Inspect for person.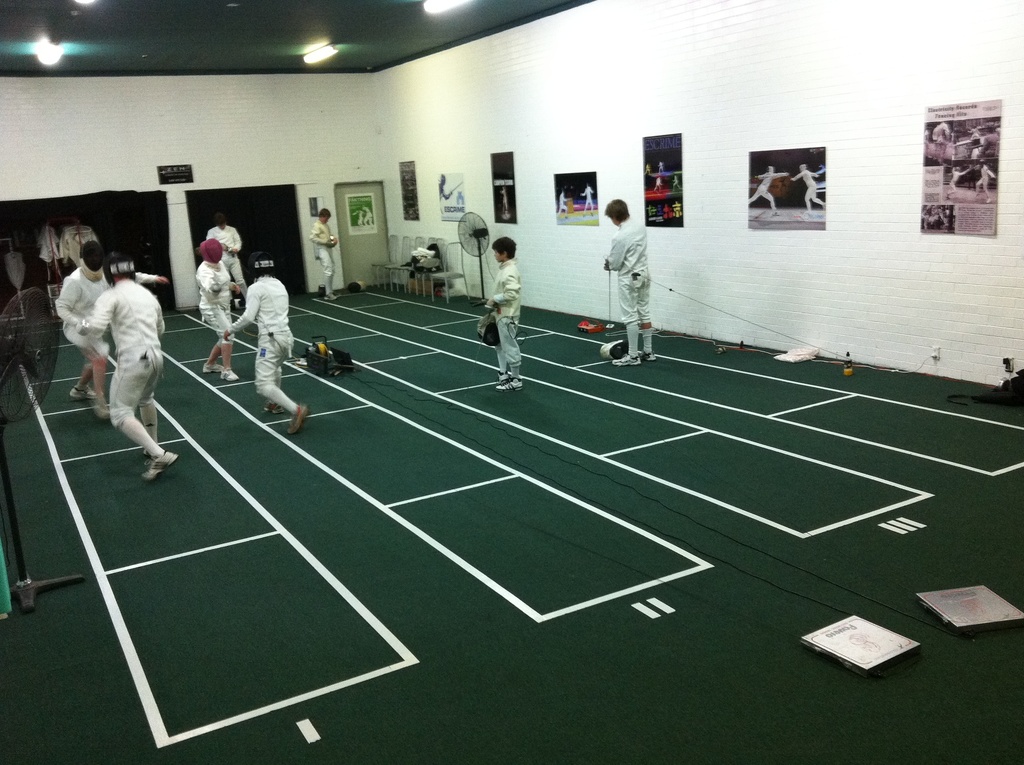
Inspection: bbox=[751, 160, 788, 210].
